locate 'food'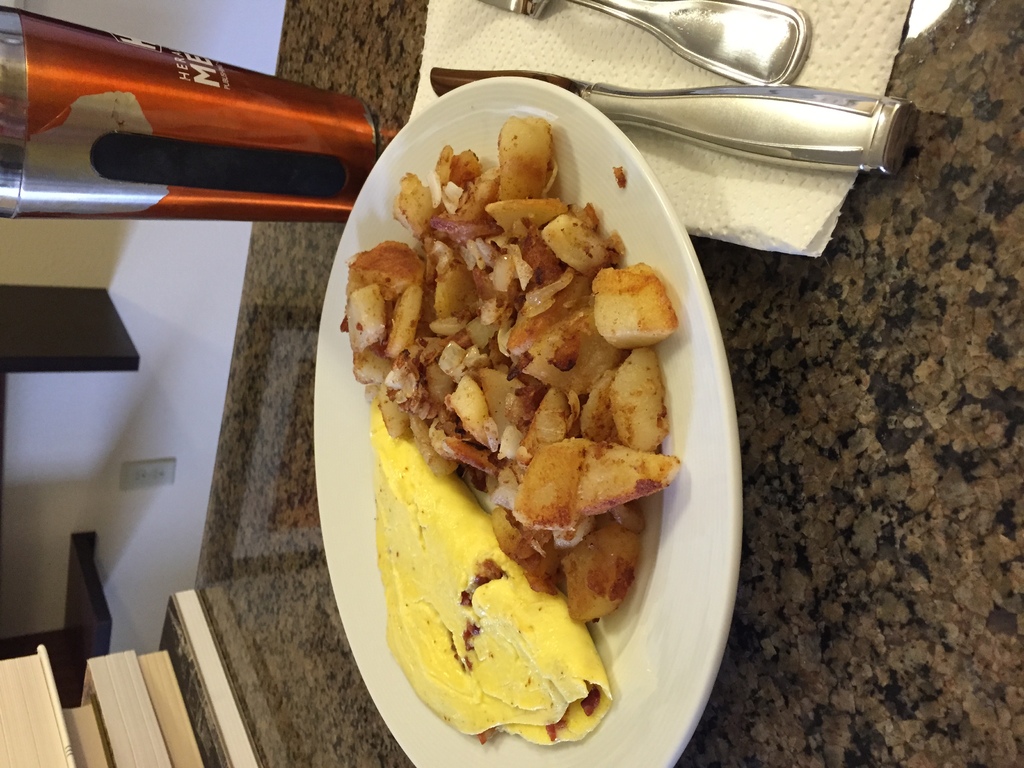
380,410,609,744
